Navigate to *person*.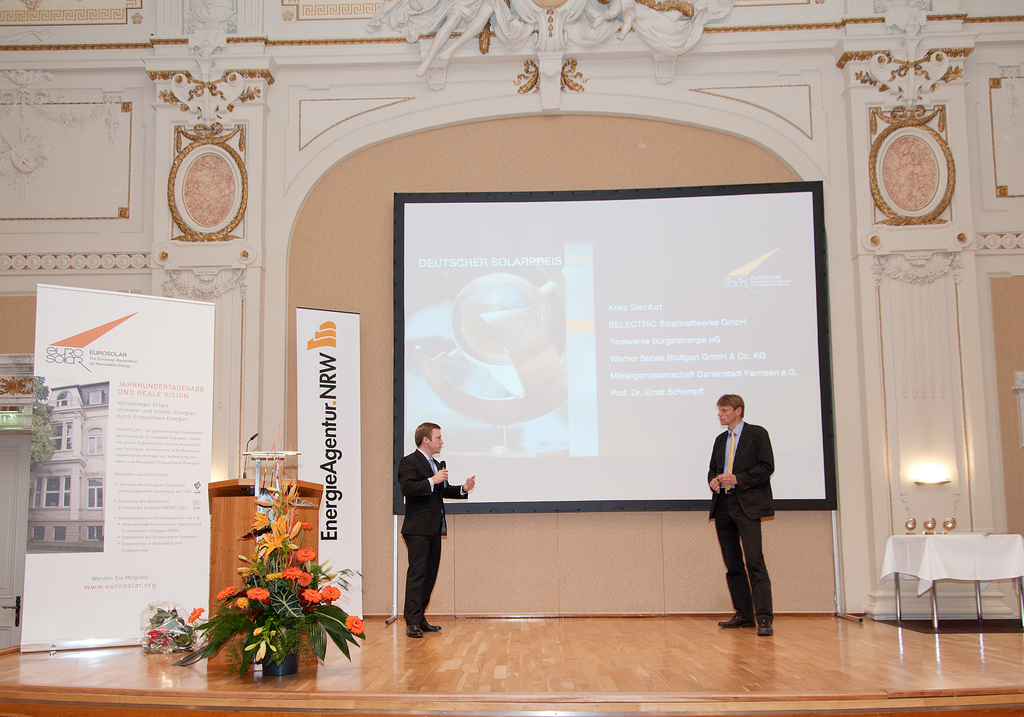
Navigation target: rect(392, 410, 465, 640).
